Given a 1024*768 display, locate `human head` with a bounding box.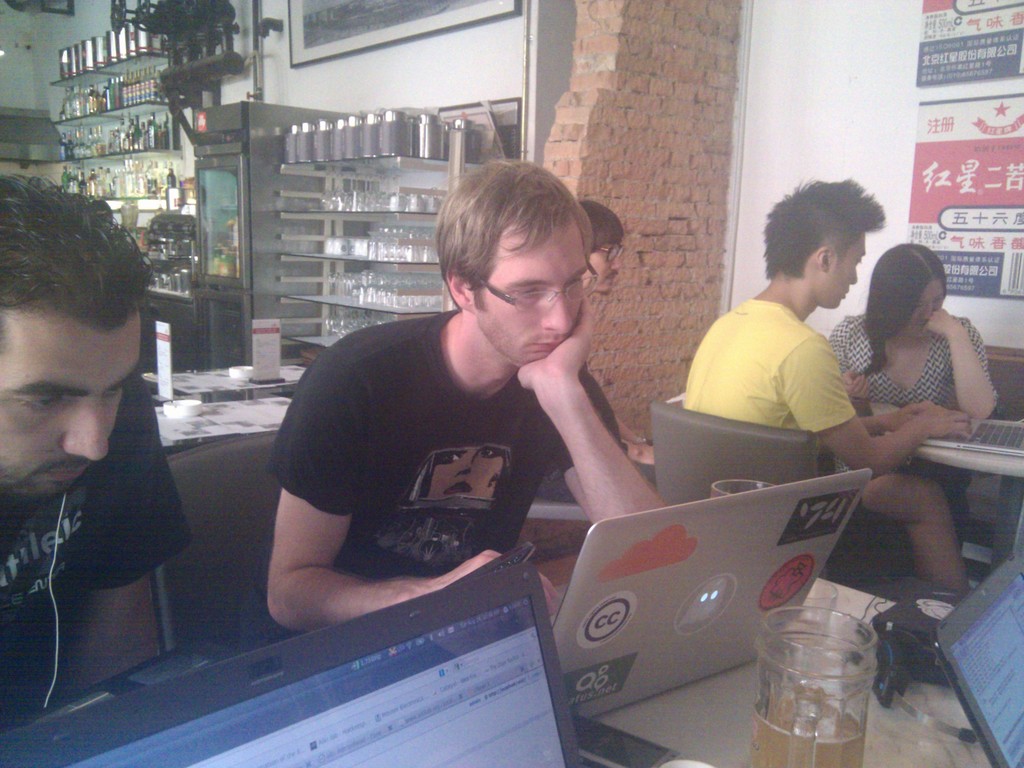
Located: 765:178:886:310.
